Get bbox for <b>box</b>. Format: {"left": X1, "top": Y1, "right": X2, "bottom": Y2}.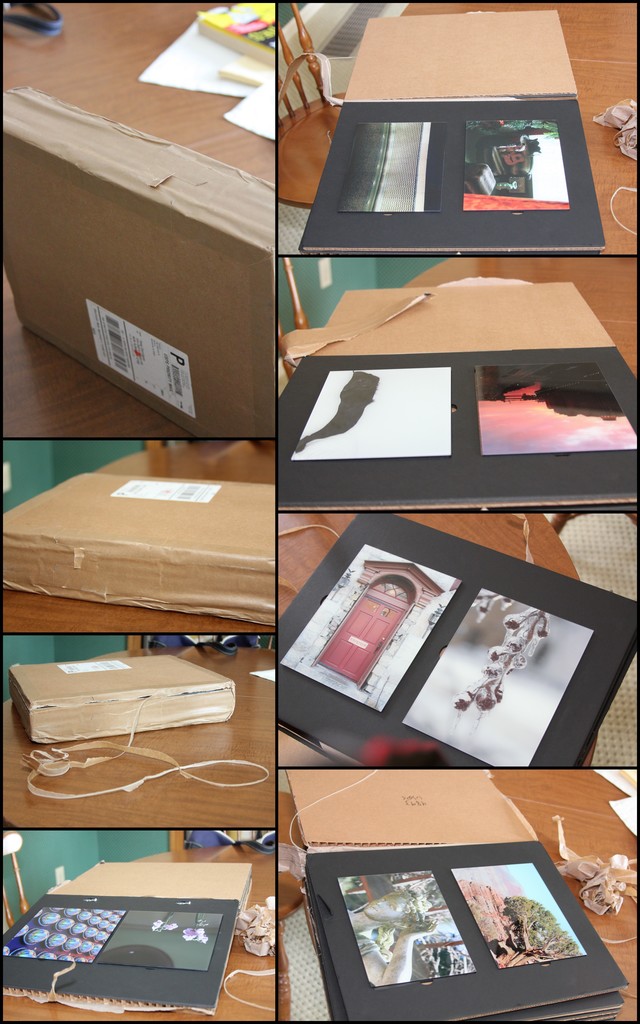
{"left": 0, "top": 469, "right": 279, "bottom": 632}.
